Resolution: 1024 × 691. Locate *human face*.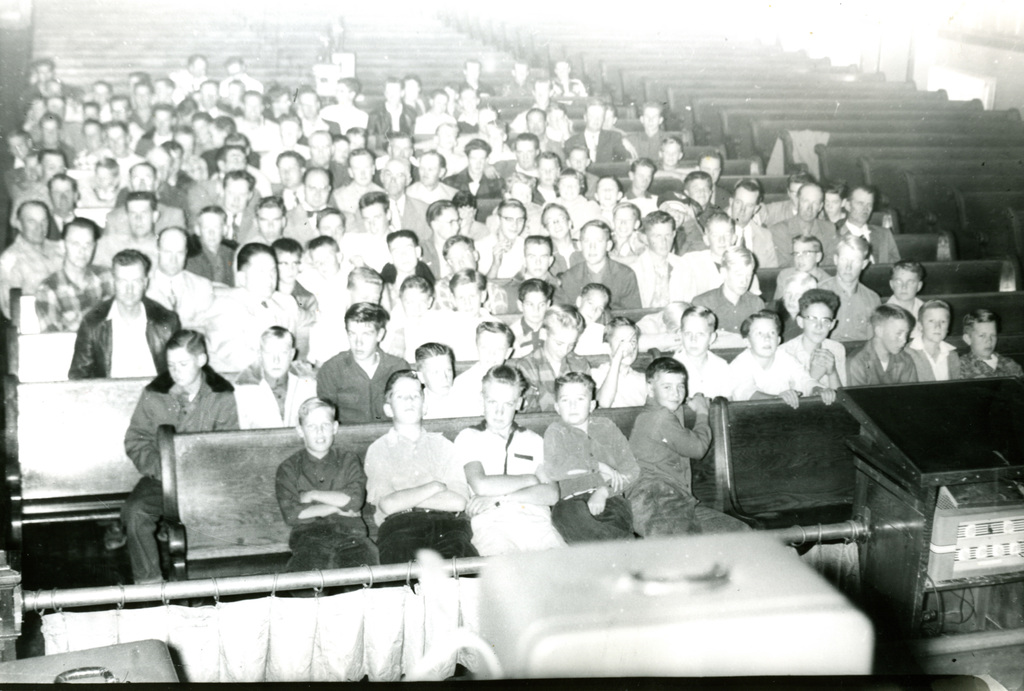
bbox(477, 334, 517, 362).
